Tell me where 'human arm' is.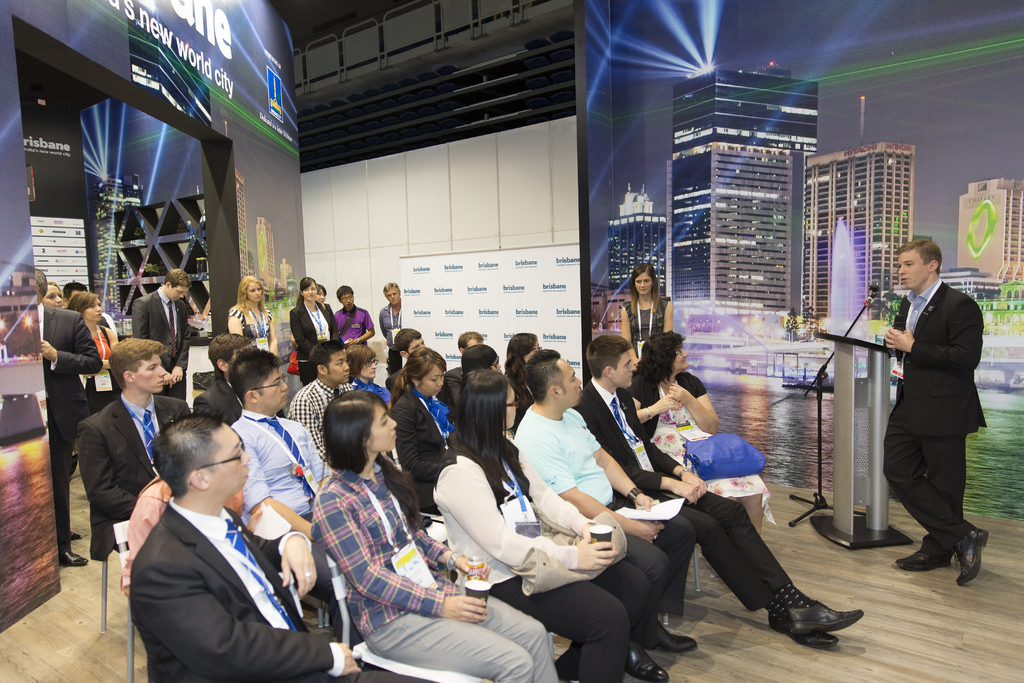
'human arm' is at {"left": 289, "top": 311, "right": 311, "bottom": 356}.
